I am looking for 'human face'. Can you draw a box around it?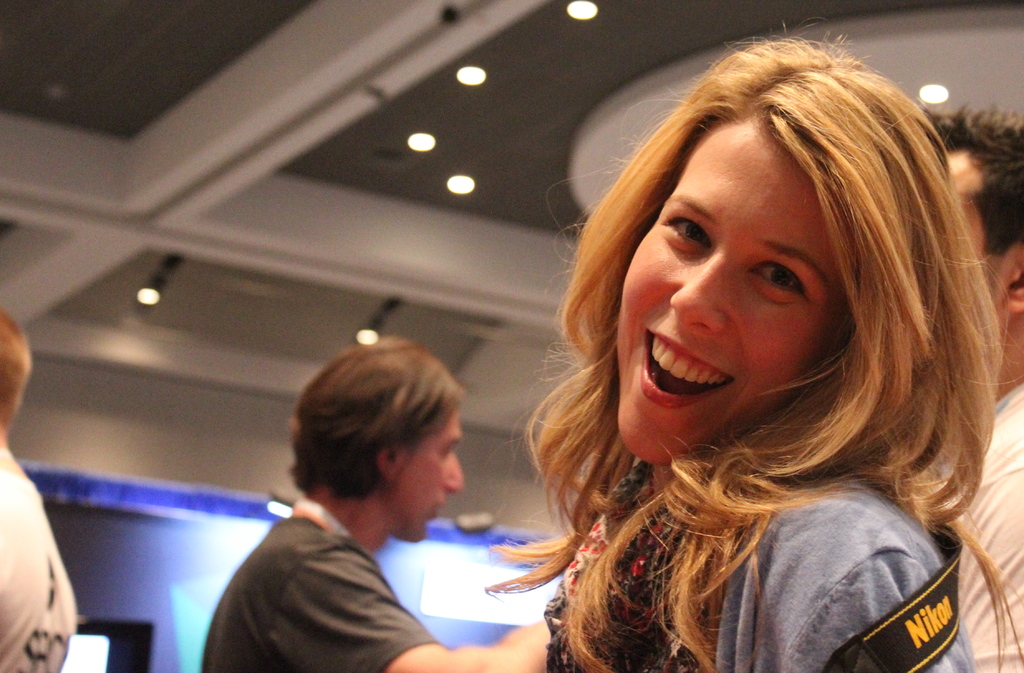
Sure, the bounding box is [left=387, top=416, right=468, bottom=555].
